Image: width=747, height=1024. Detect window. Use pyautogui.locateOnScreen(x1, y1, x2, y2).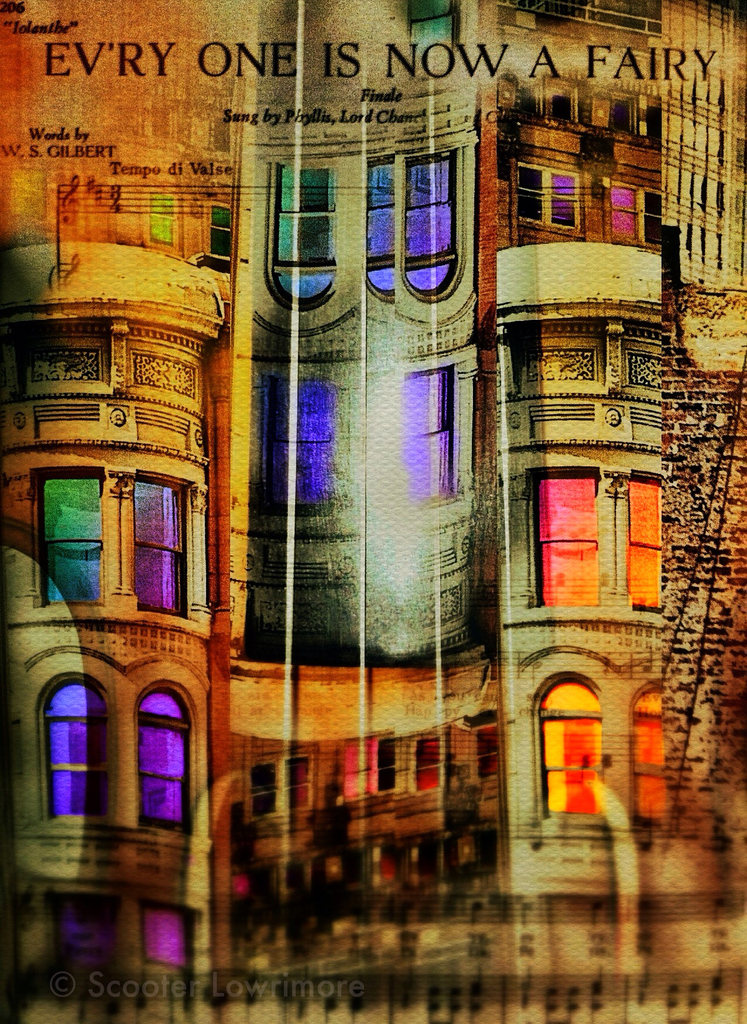
pyautogui.locateOnScreen(534, 671, 607, 824).
